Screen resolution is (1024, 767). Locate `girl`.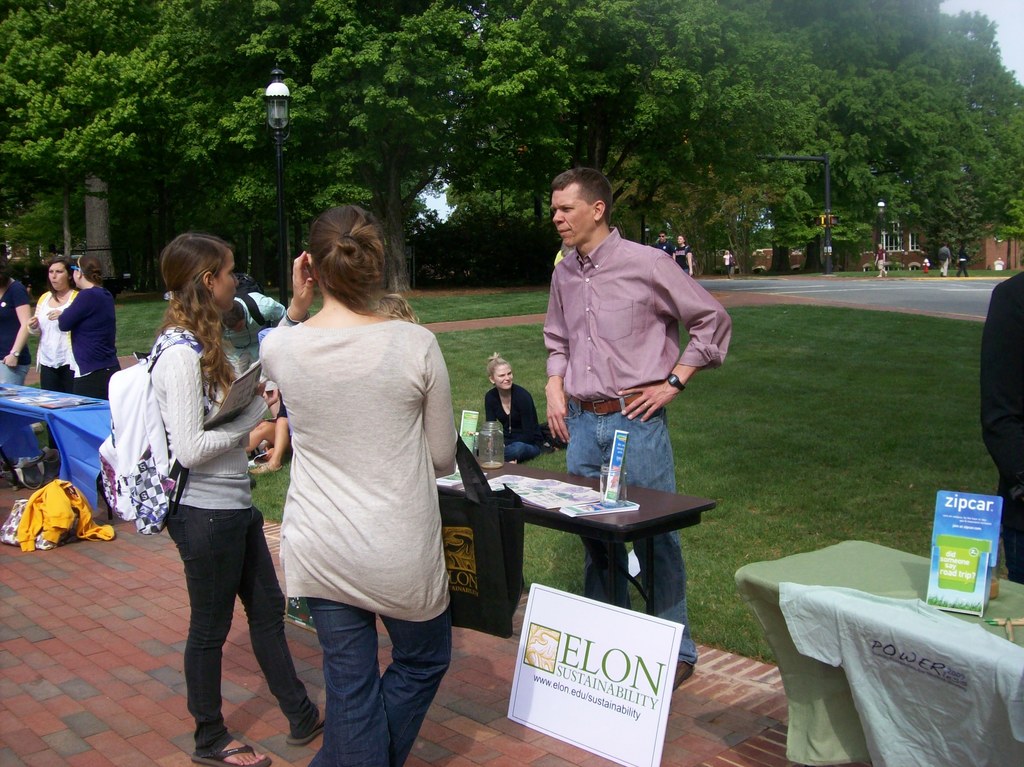
x1=259 y1=204 x2=461 y2=766.
